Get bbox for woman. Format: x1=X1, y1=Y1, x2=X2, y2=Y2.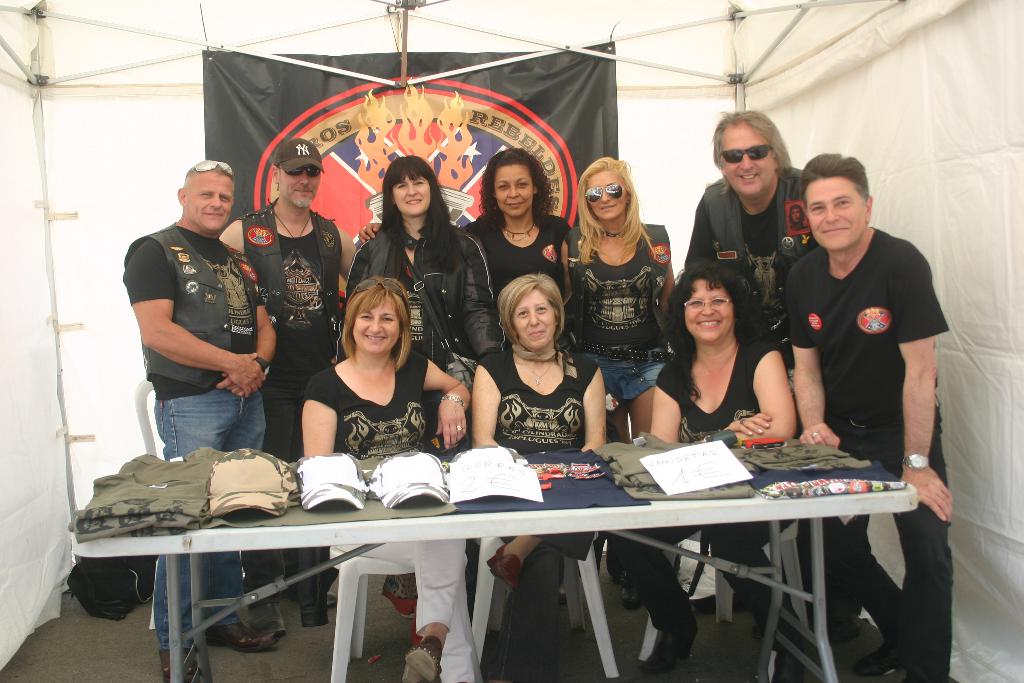
x1=351, y1=145, x2=572, y2=357.
